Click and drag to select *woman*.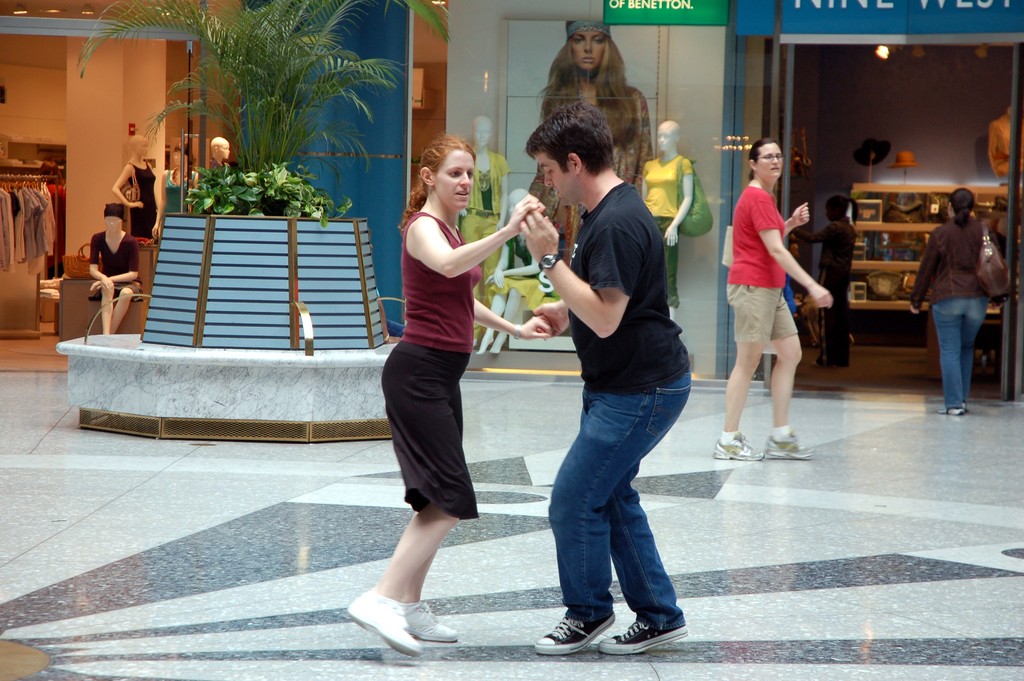
Selection: detection(712, 135, 835, 463).
